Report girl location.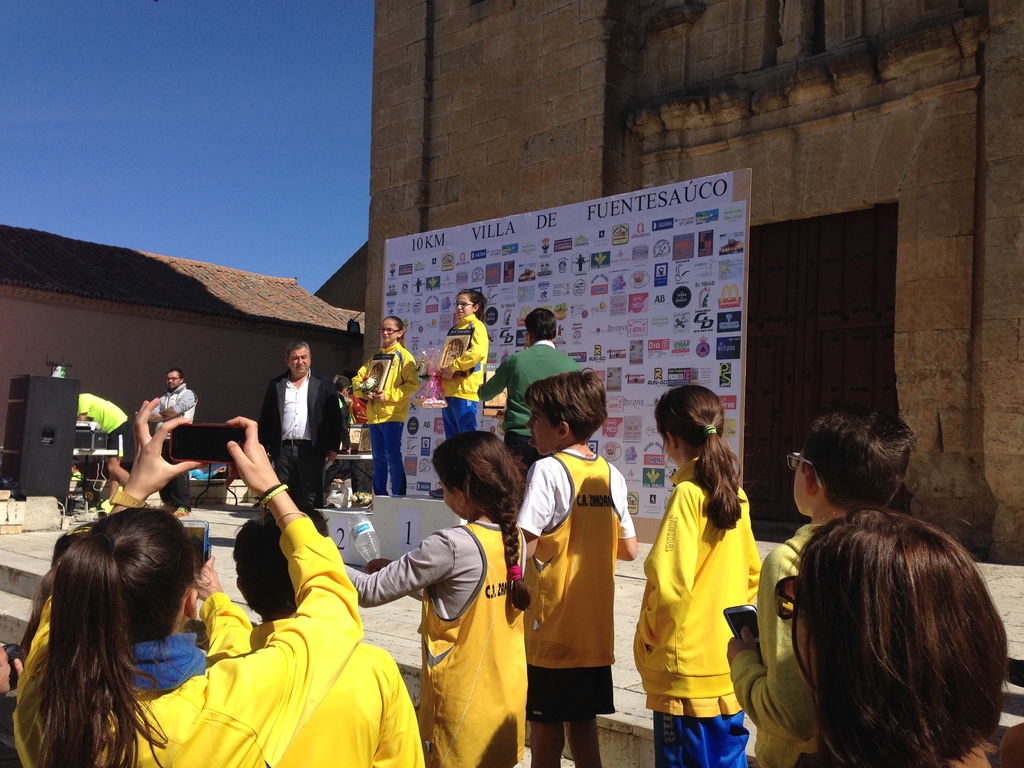
Report: [13,397,367,767].
